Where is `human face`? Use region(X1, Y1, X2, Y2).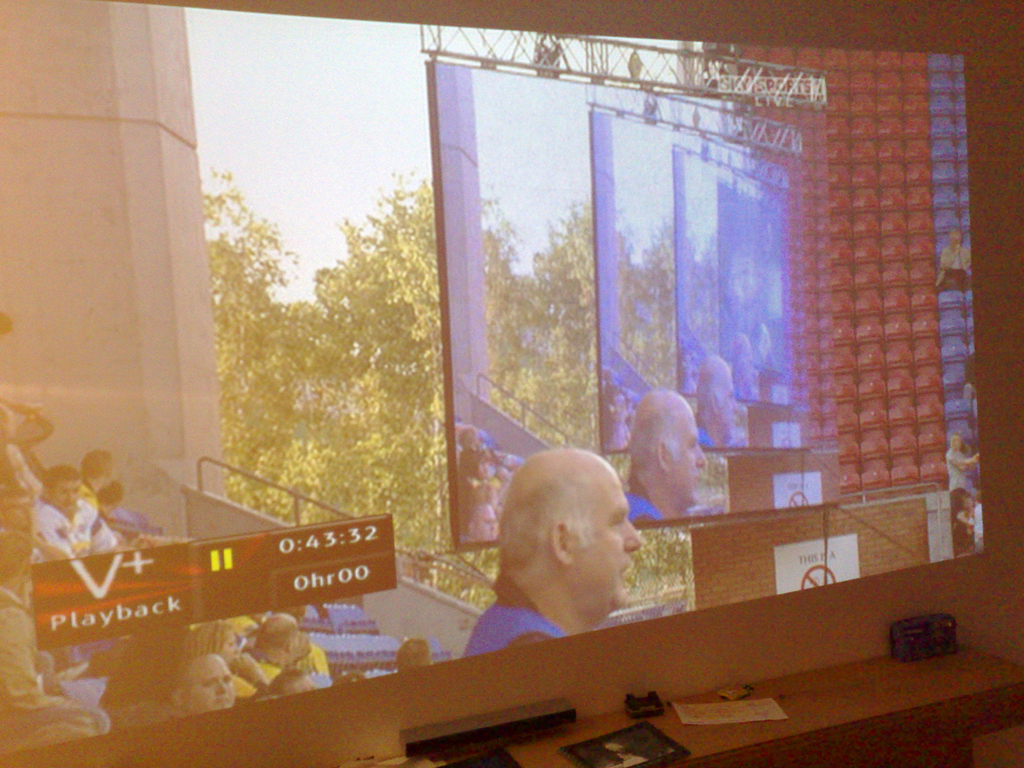
region(477, 504, 494, 544).
